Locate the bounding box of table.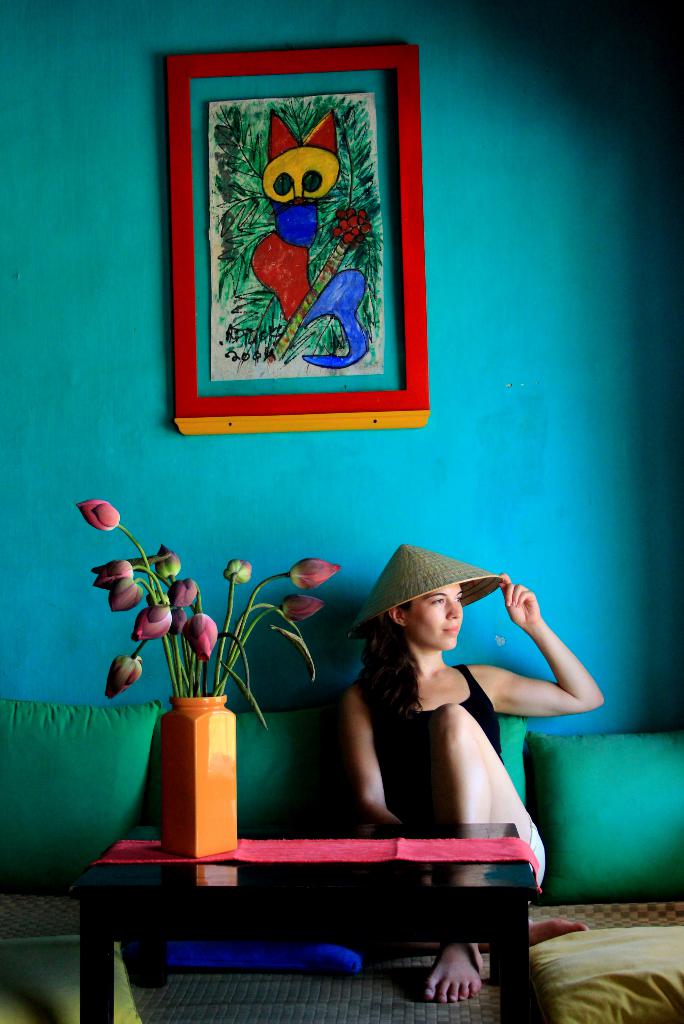
Bounding box: box(65, 822, 534, 1023).
